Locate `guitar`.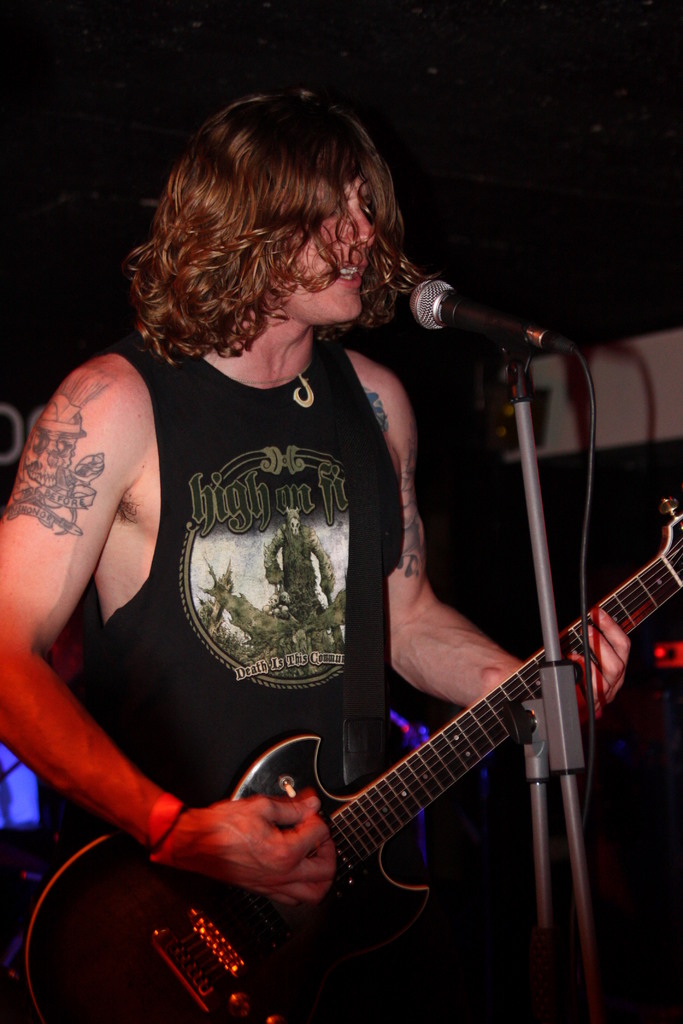
Bounding box: locate(4, 493, 682, 1023).
